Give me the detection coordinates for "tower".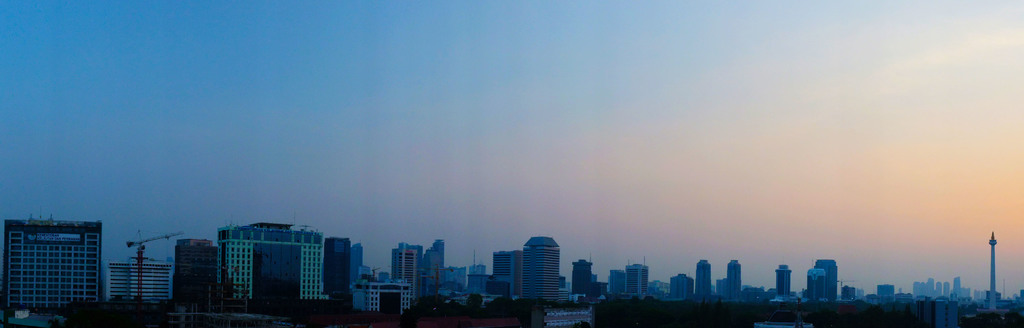
[728, 263, 749, 300].
